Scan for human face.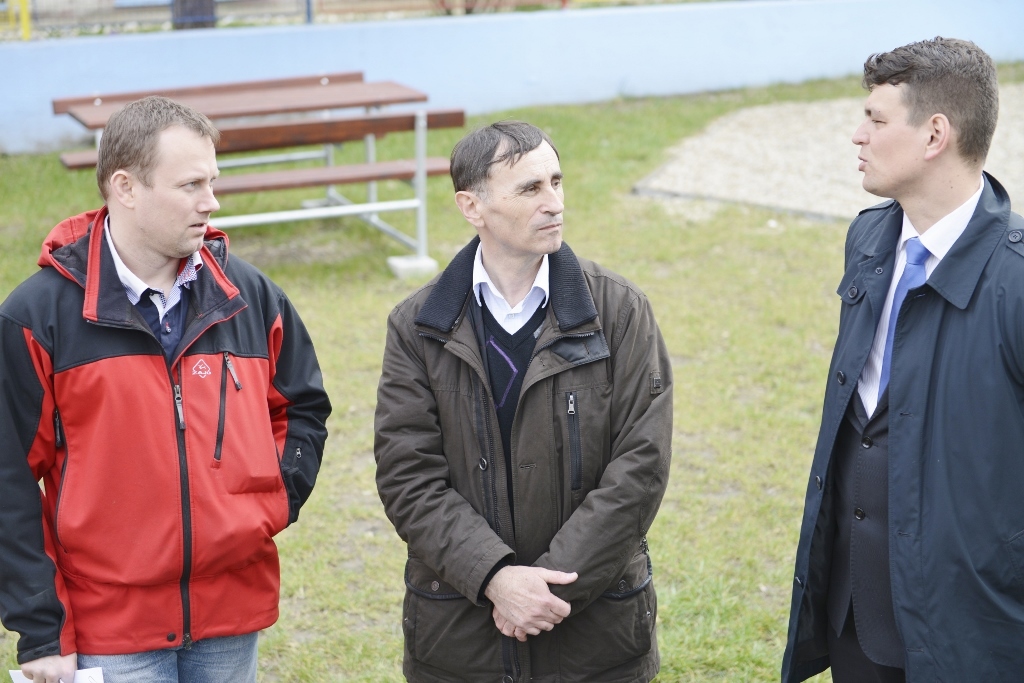
Scan result: (left=129, top=123, right=219, bottom=263).
